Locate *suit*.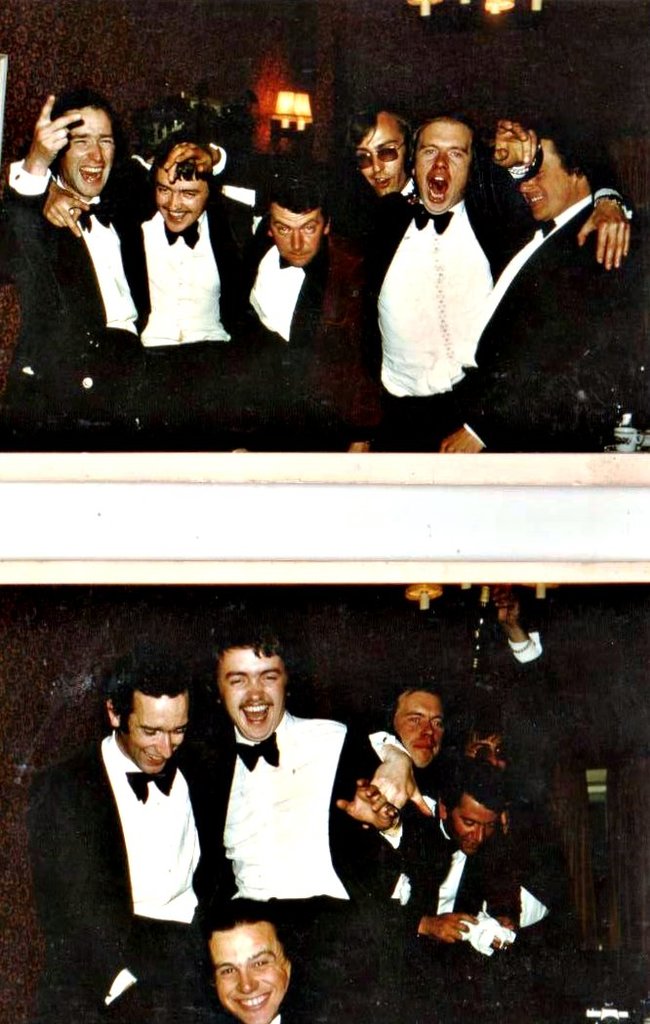
Bounding box: 359 726 517 806.
